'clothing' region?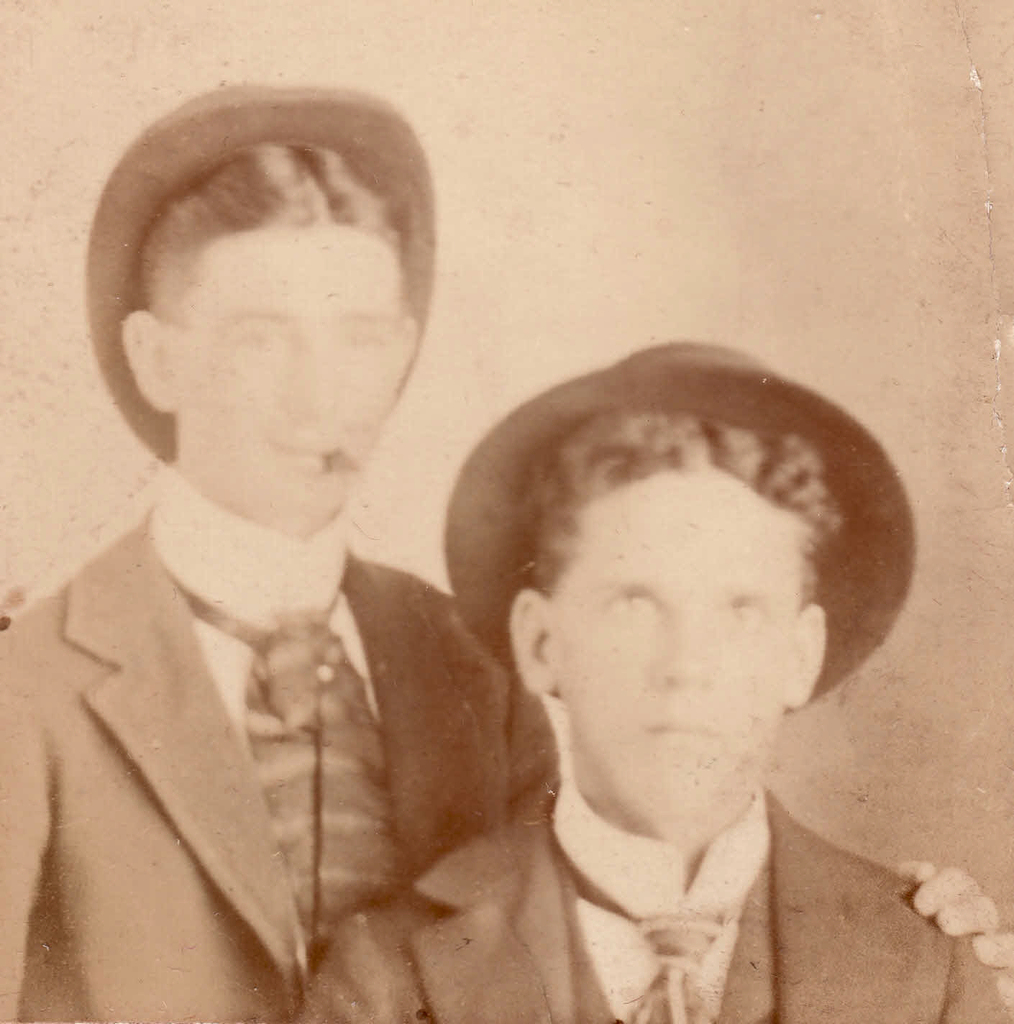
[x1=14, y1=398, x2=522, y2=1015]
